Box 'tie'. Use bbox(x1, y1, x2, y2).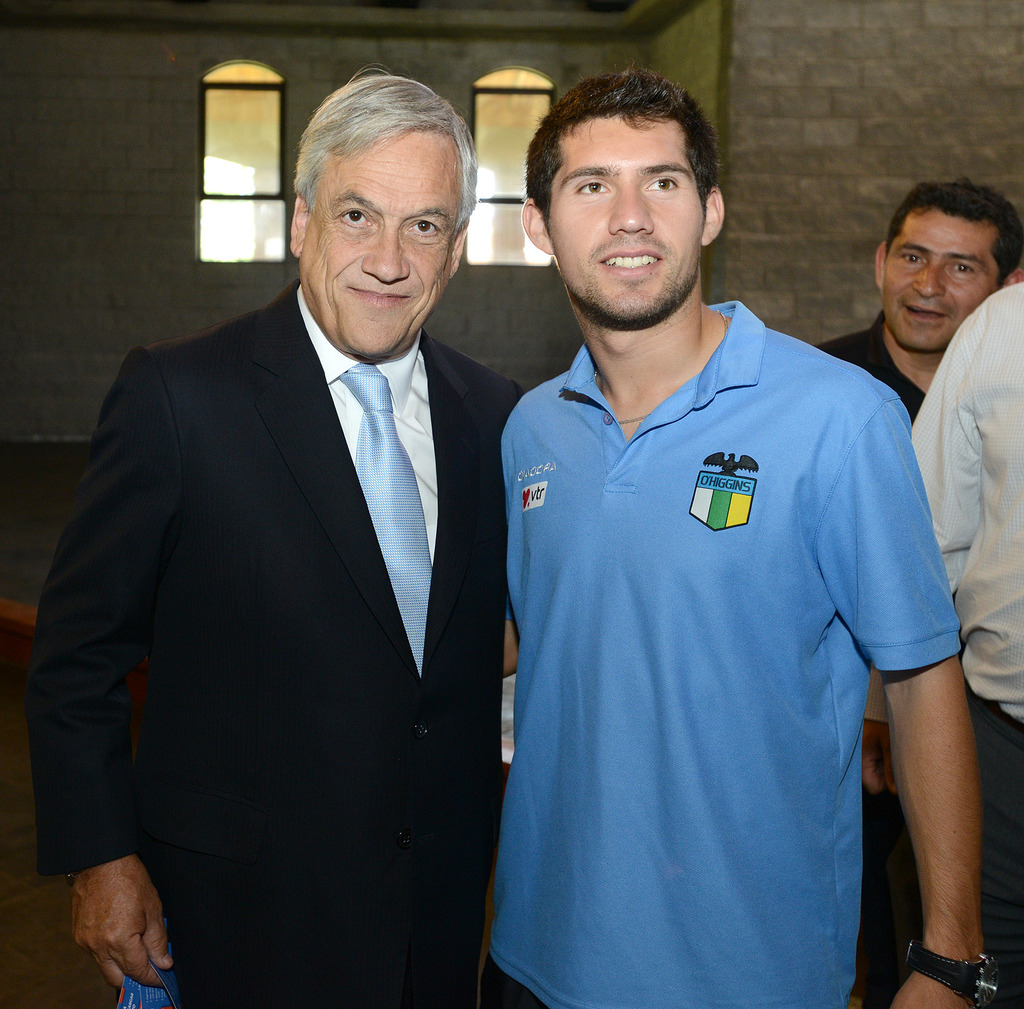
bbox(336, 362, 438, 677).
